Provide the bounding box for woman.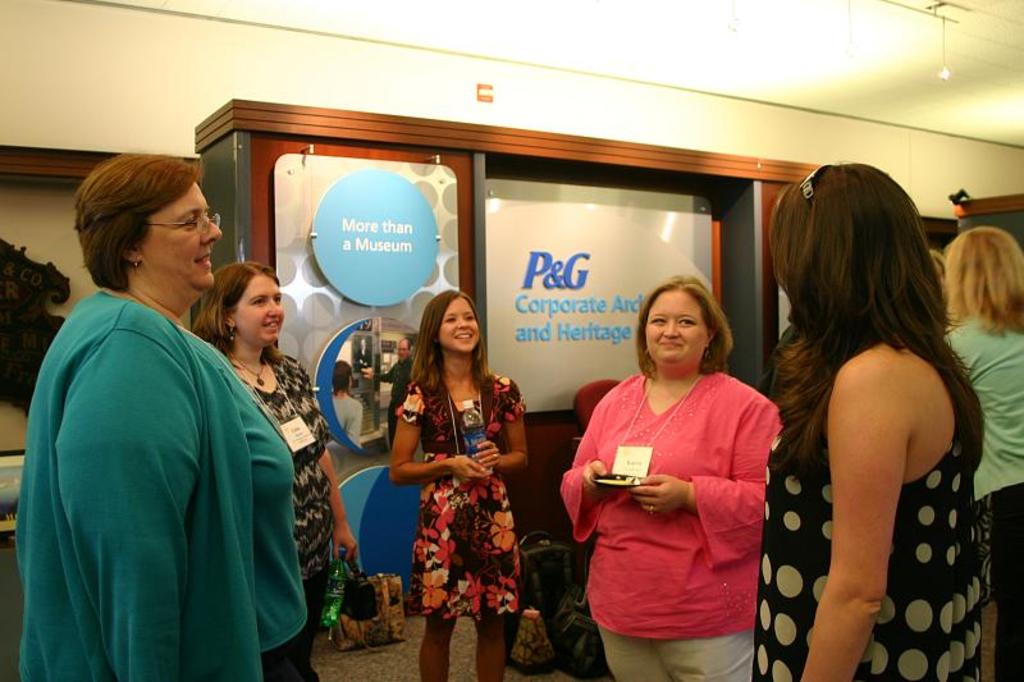
rect(14, 159, 315, 681).
